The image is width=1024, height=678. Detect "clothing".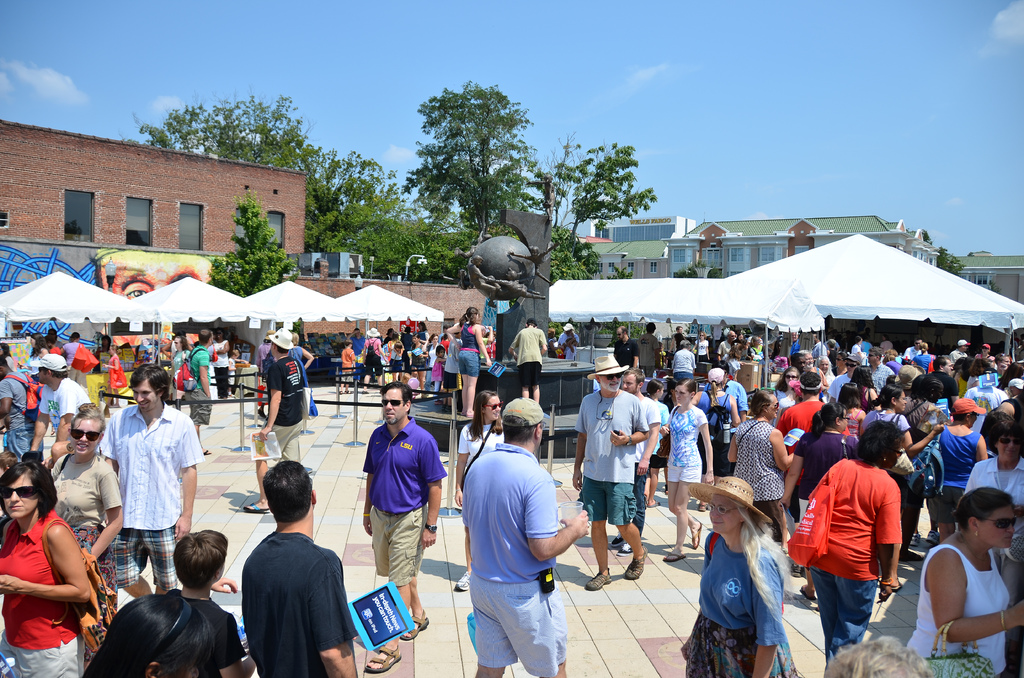
Detection: (left=641, top=335, right=655, bottom=373).
